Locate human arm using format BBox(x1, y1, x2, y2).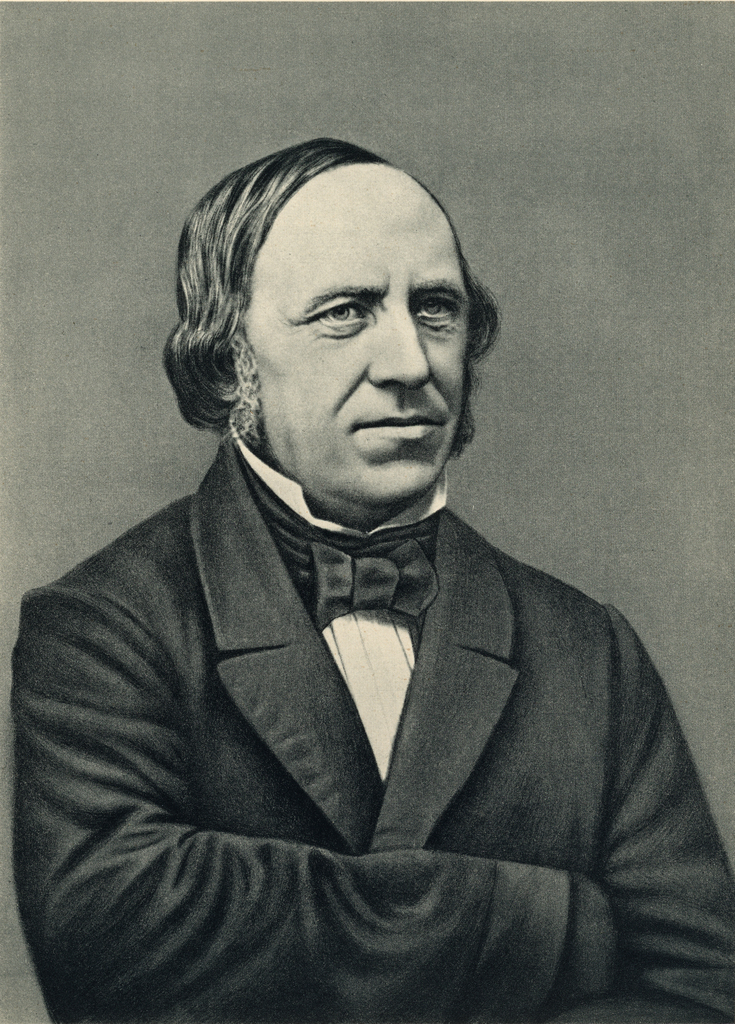
BBox(6, 566, 615, 1023).
